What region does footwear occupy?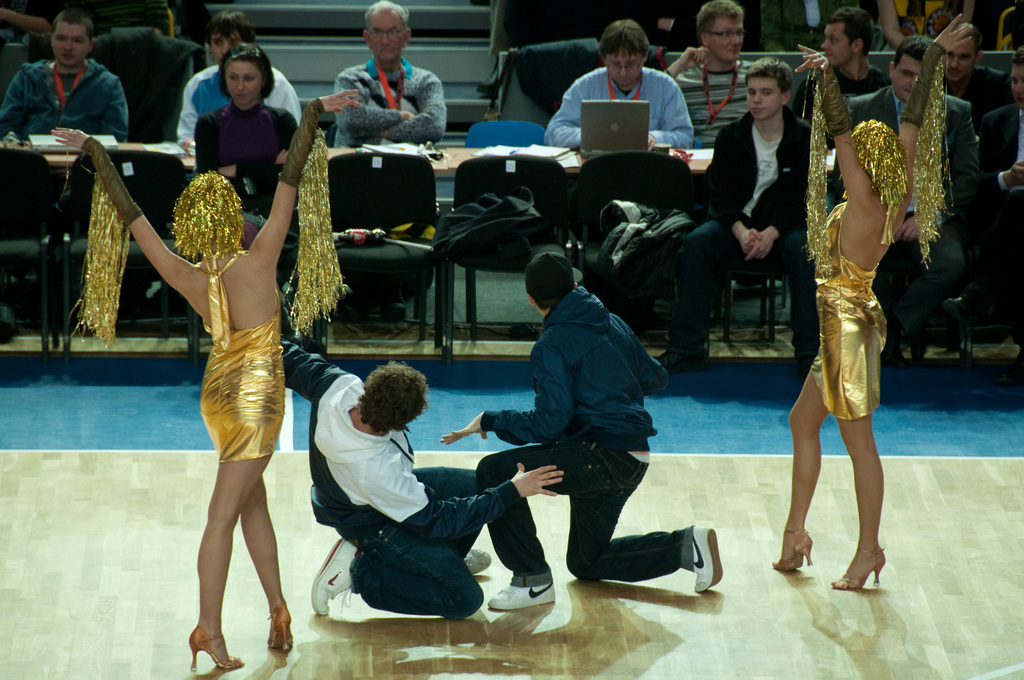
{"left": 186, "top": 623, "right": 252, "bottom": 674}.
